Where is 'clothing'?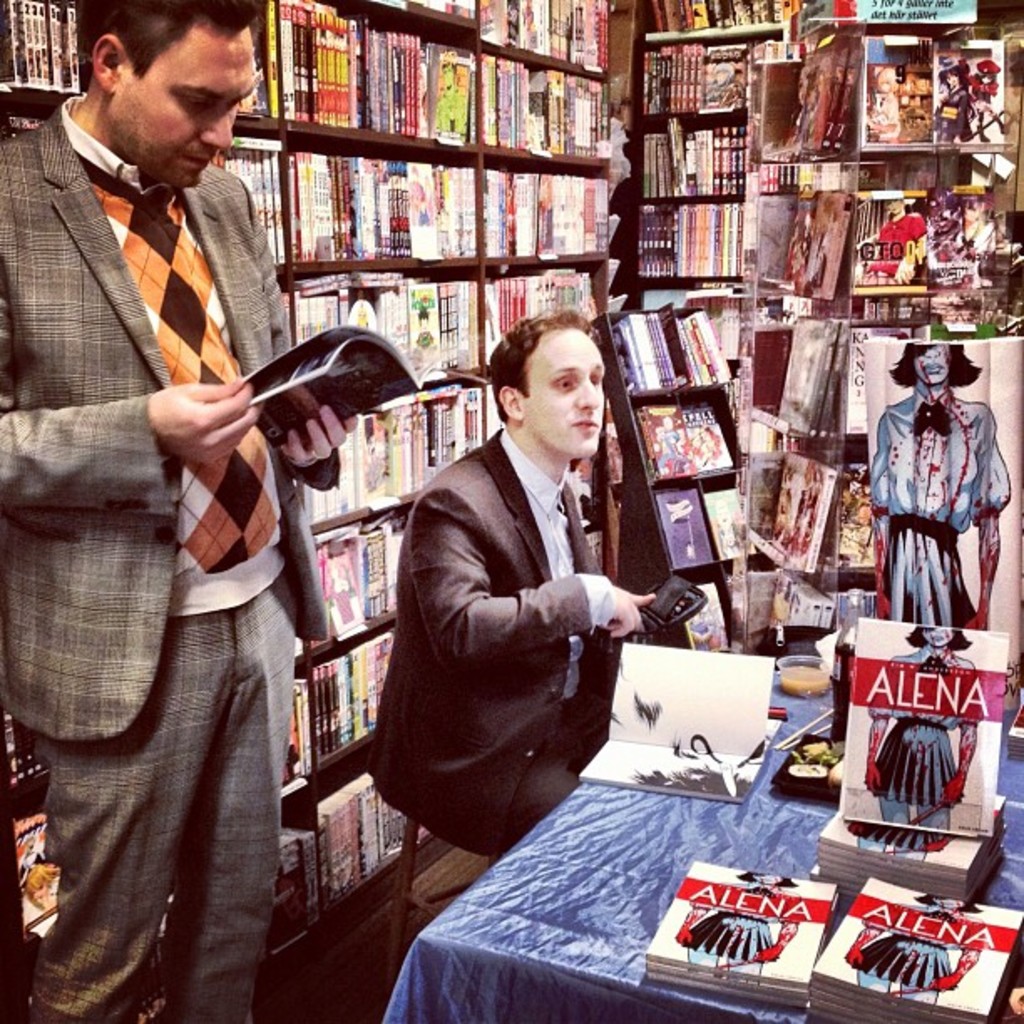
box=[0, 64, 330, 1022].
